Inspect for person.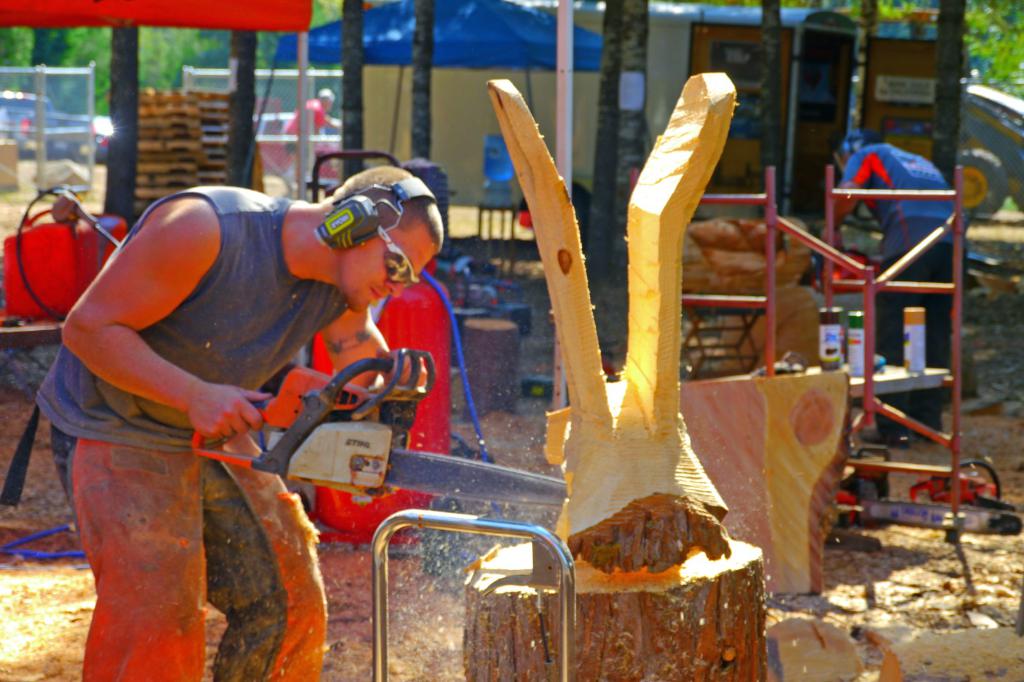
Inspection: rect(33, 168, 444, 681).
